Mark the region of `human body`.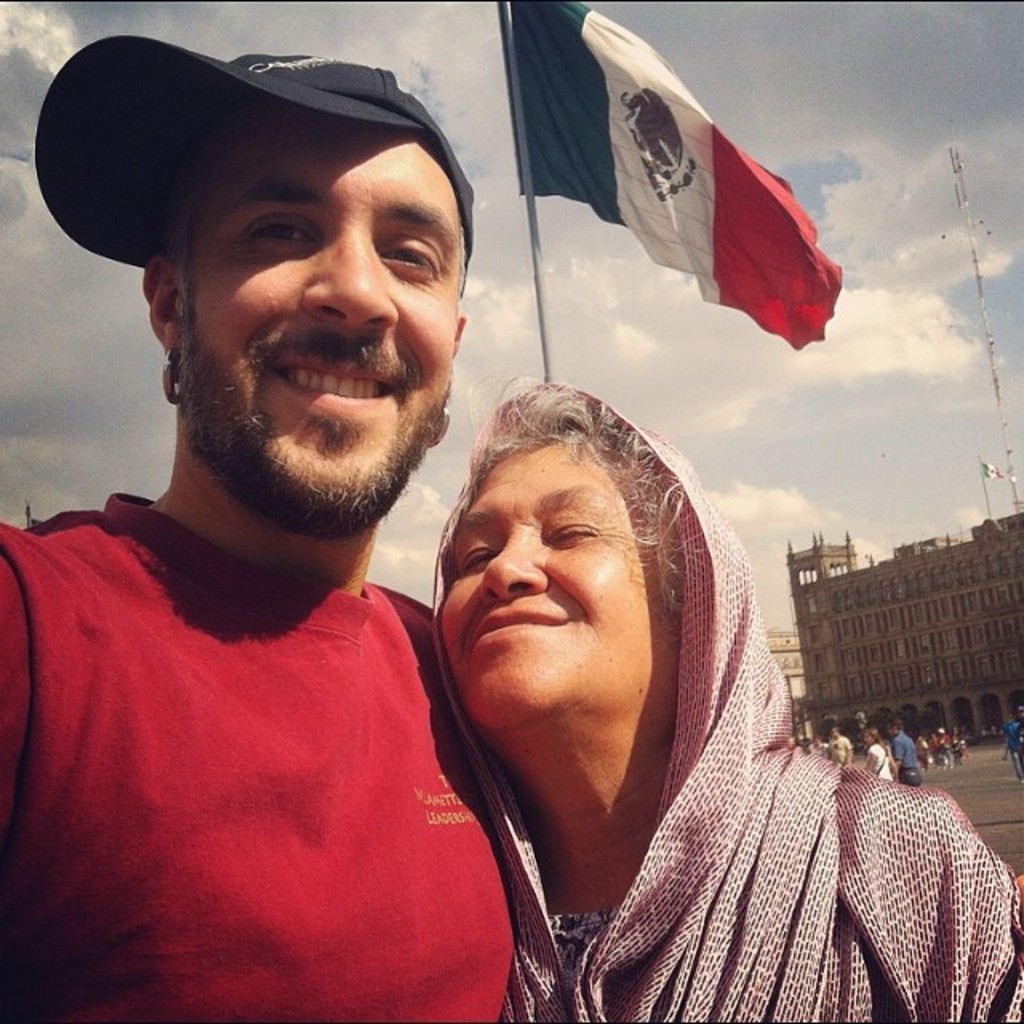
Region: bbox=(493, 722, 1022, 1022).
